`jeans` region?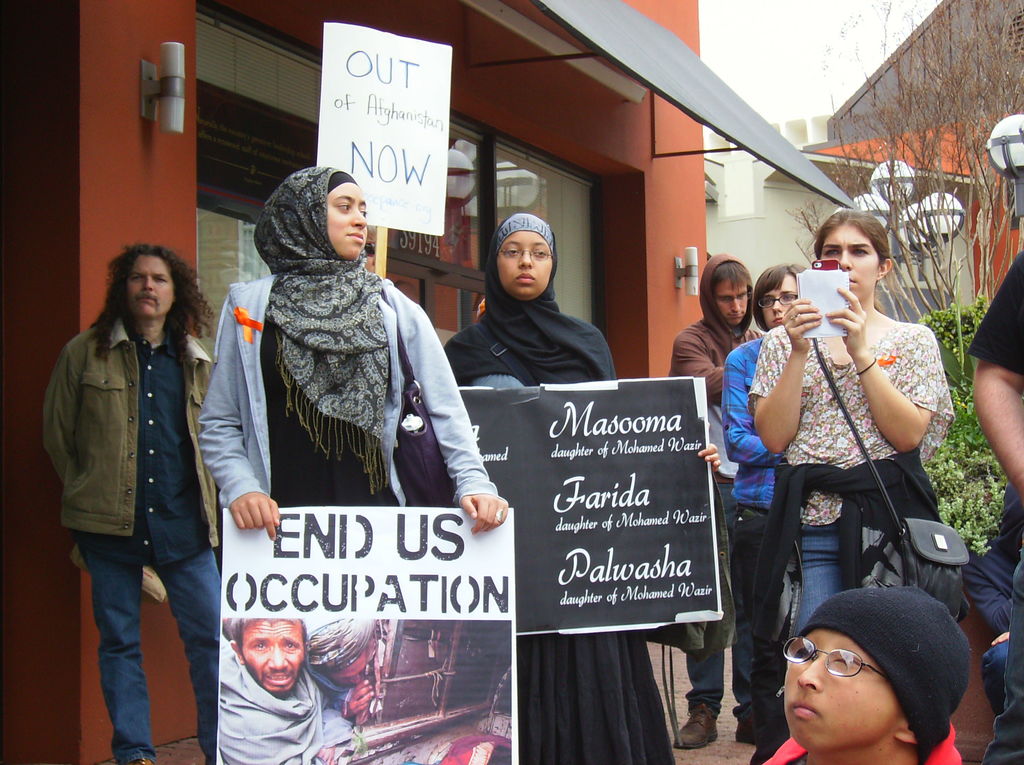
locate(676, 481, 740, 705)
